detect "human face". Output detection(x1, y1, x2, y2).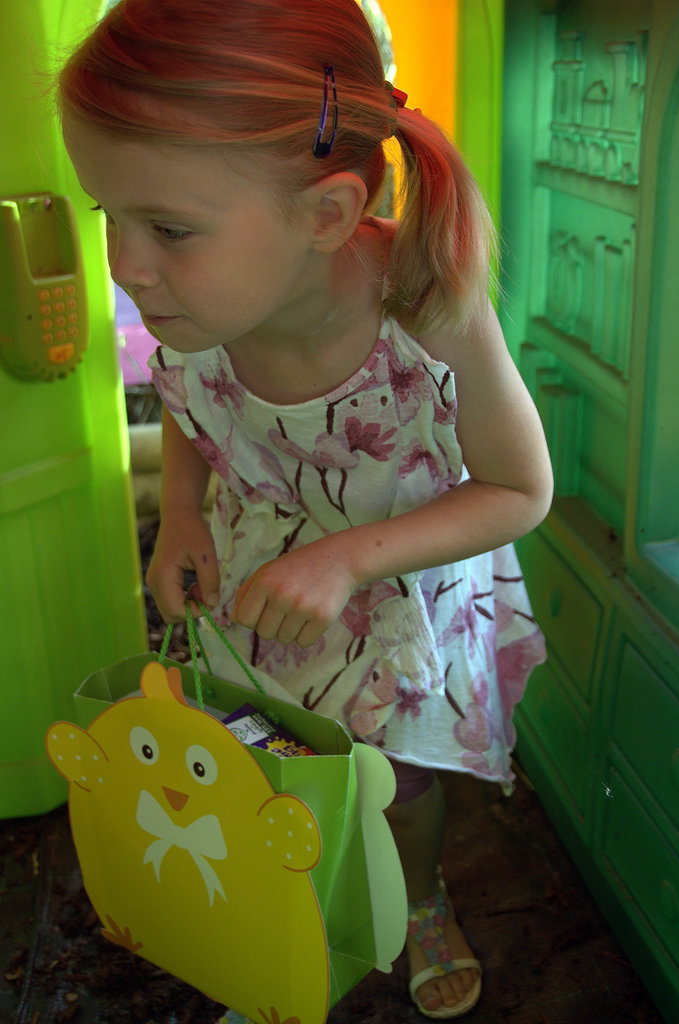
detection(67, 100, 307, 359).
